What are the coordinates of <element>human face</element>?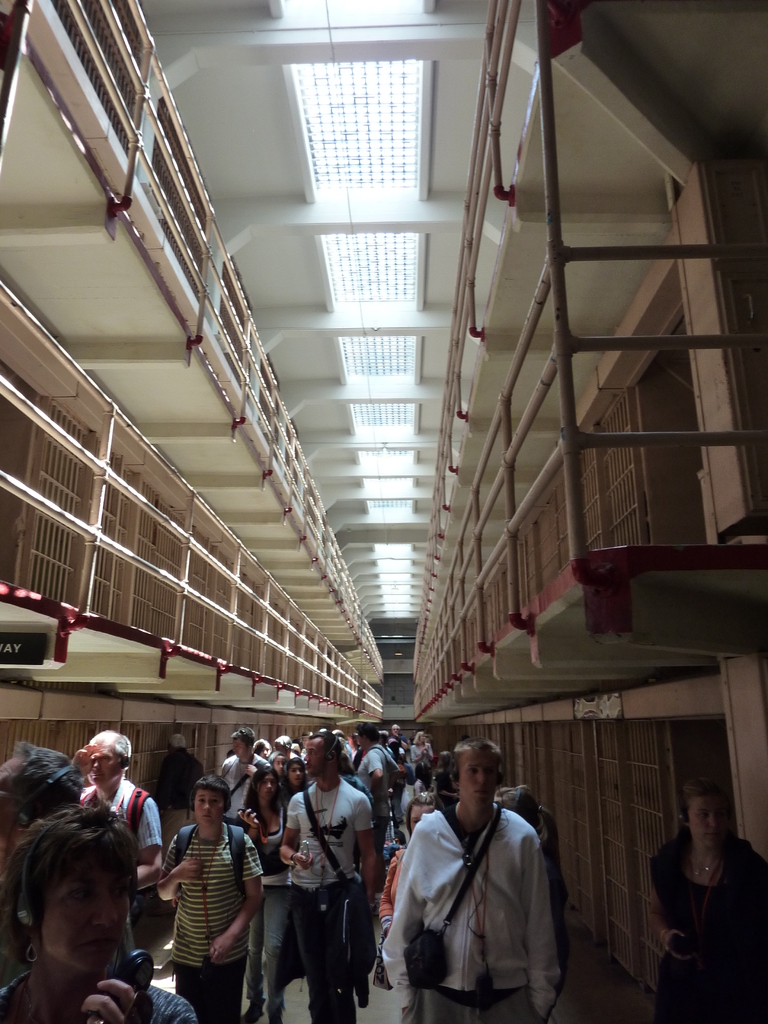
{"left": 40, "top": 868, "right": 132, "bottom": 976}.
